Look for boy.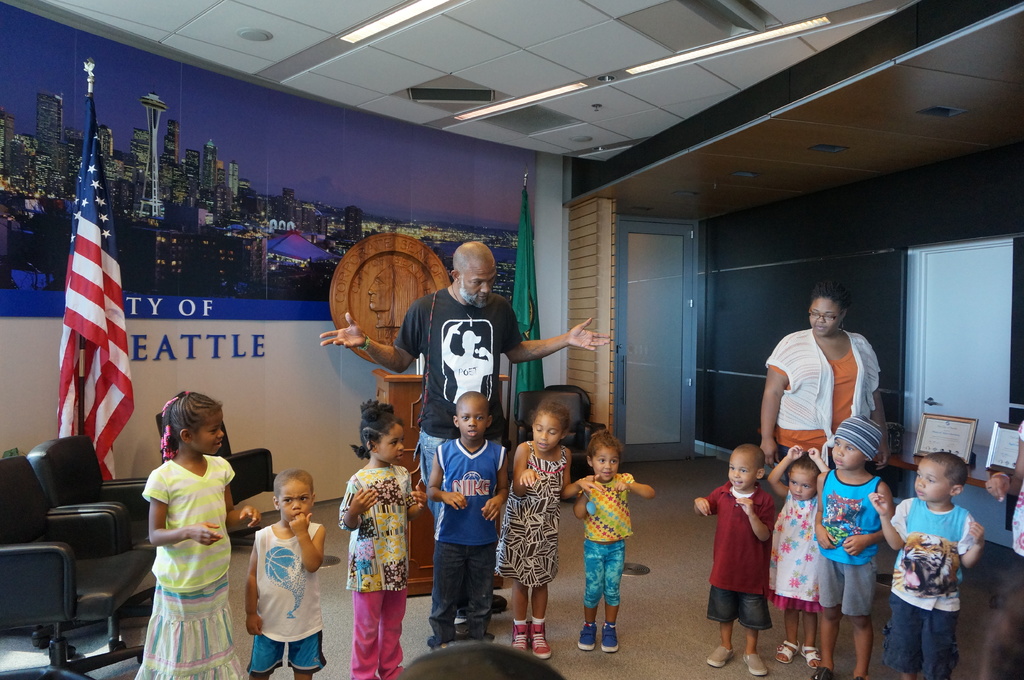
Found: detection(415, 397, 518, 654).
